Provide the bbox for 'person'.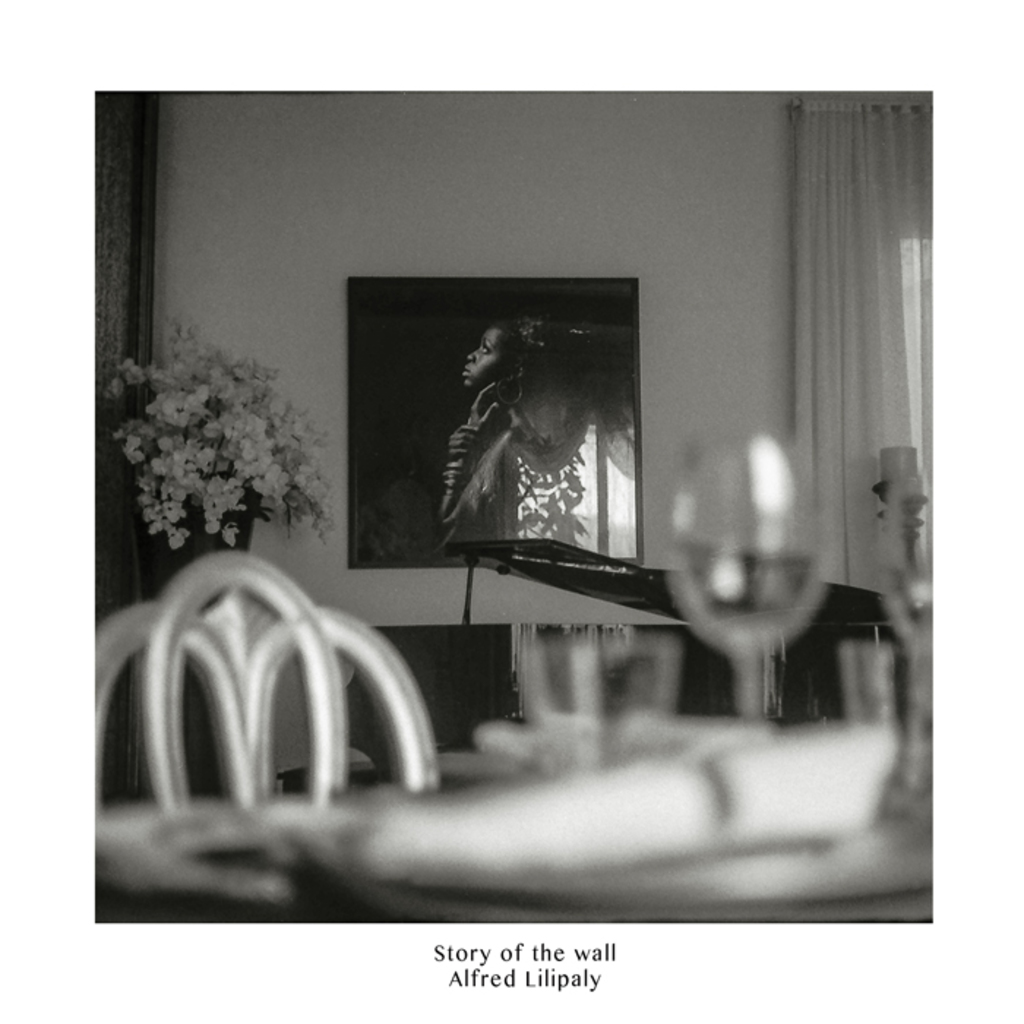
426:310:562:546.
